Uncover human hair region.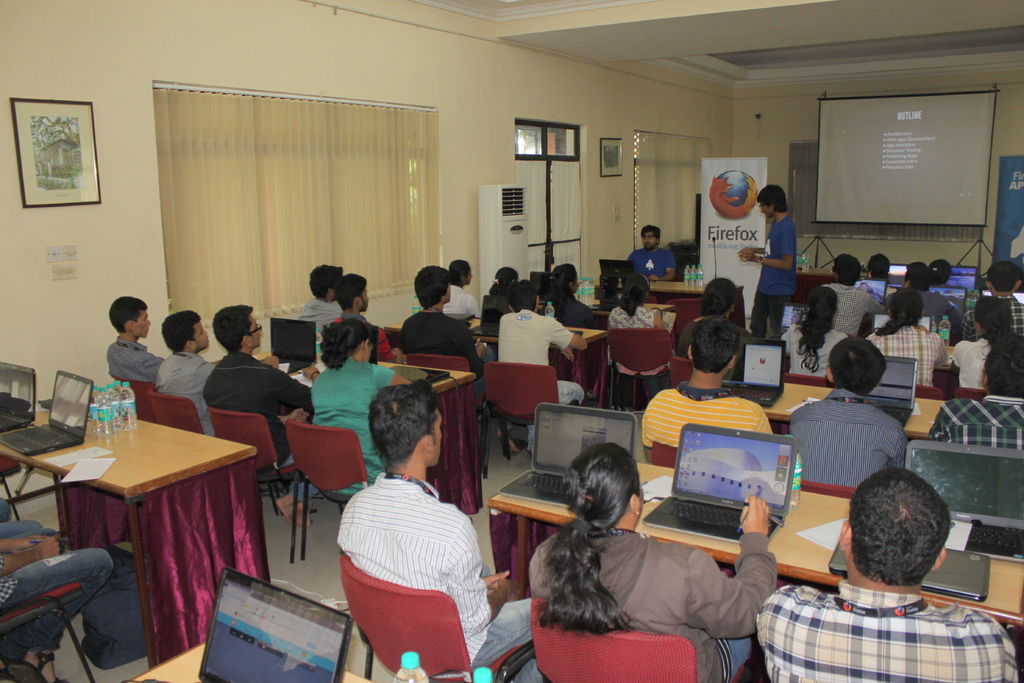
Uncovered: left=449, top=258, right=471, bottom=280.
